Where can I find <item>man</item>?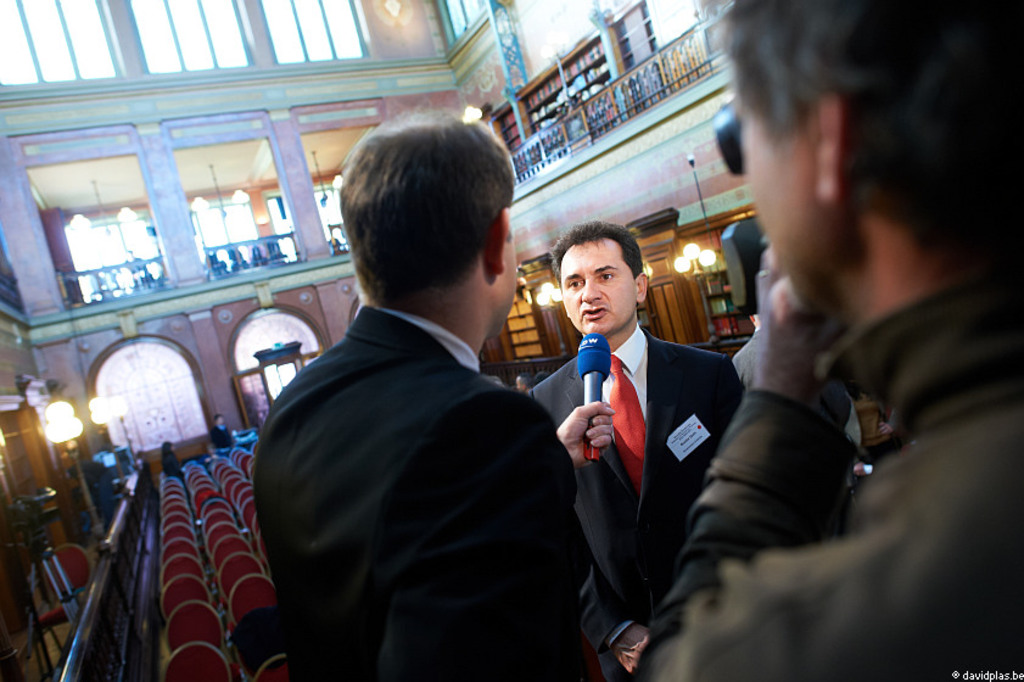
You can find it at x1=629, y1=0, x2=1023, y2=681.
